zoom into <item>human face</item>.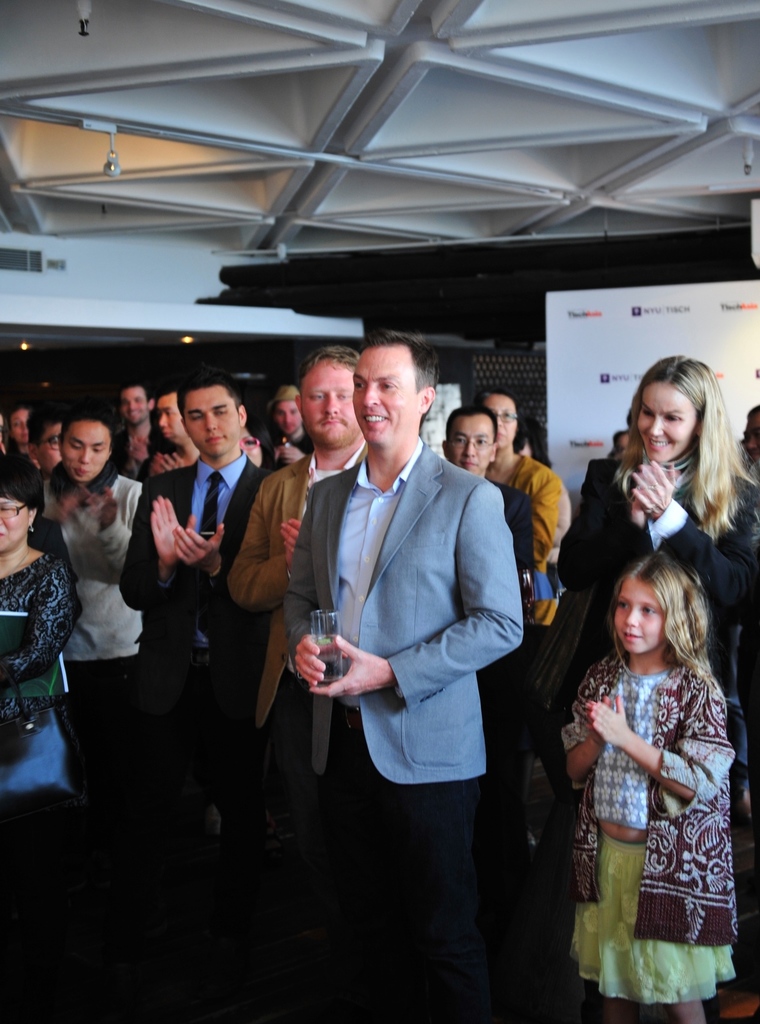
Zoom target: <box>352,344,421,445</box>.
